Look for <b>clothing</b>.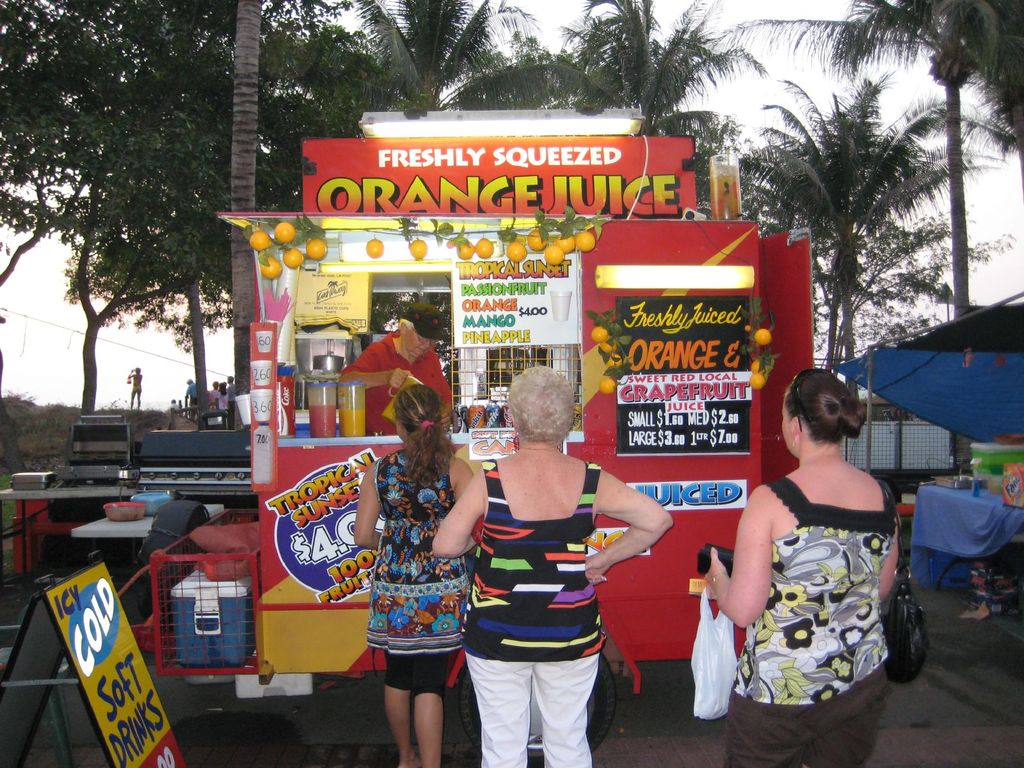
Found: 360 429 470 714.
